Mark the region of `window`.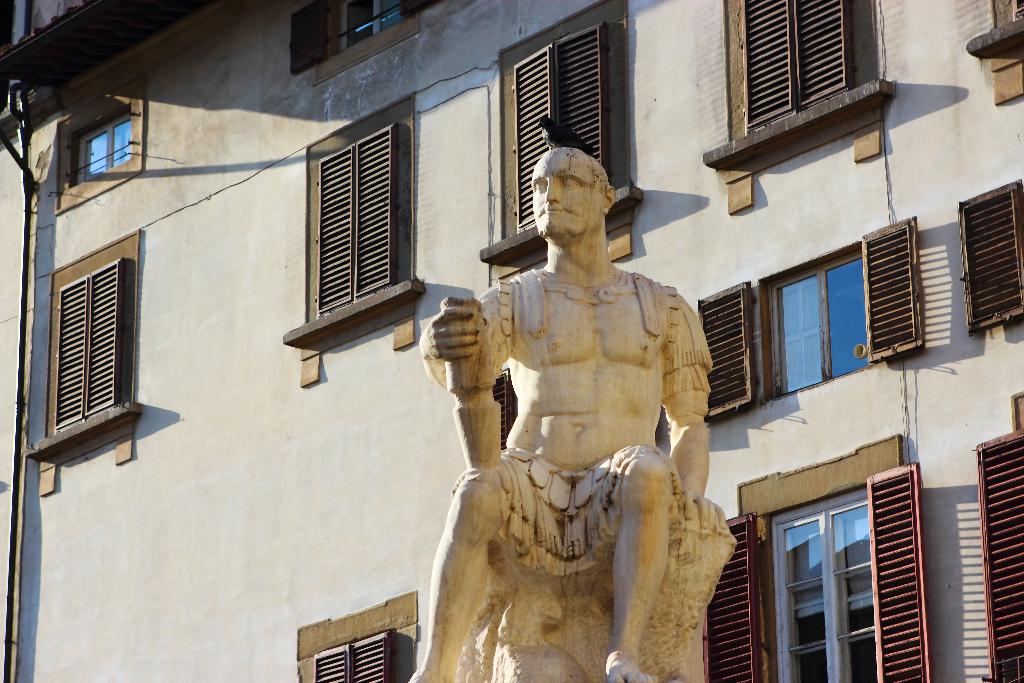
Region: bbox=[278, 92, 419, 388].
